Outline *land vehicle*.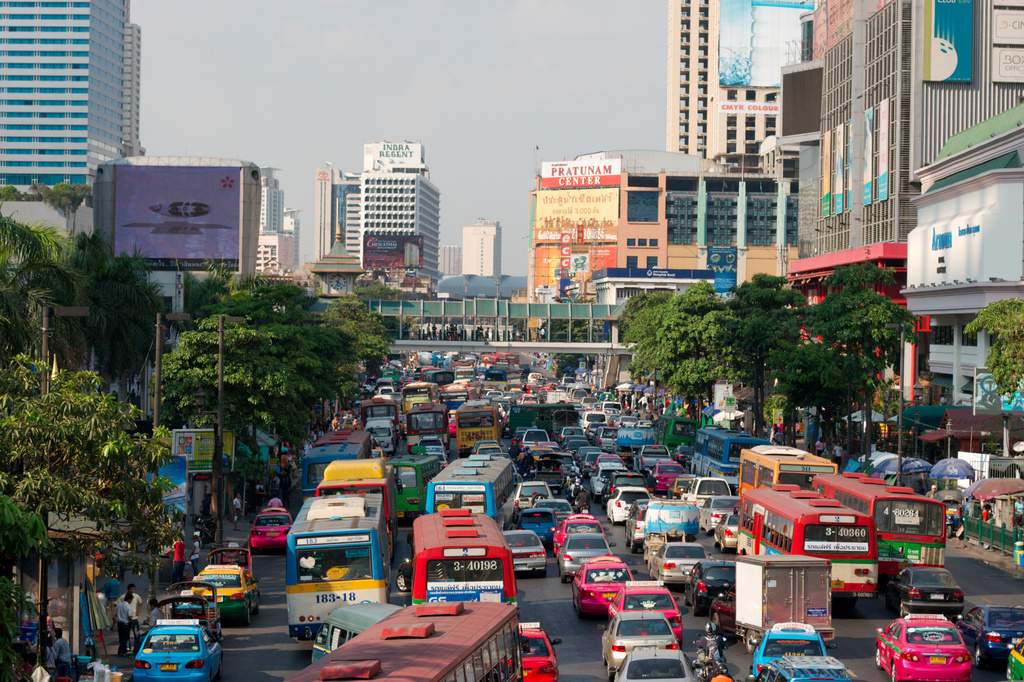
Outline: 694, 428, 765, 482.
